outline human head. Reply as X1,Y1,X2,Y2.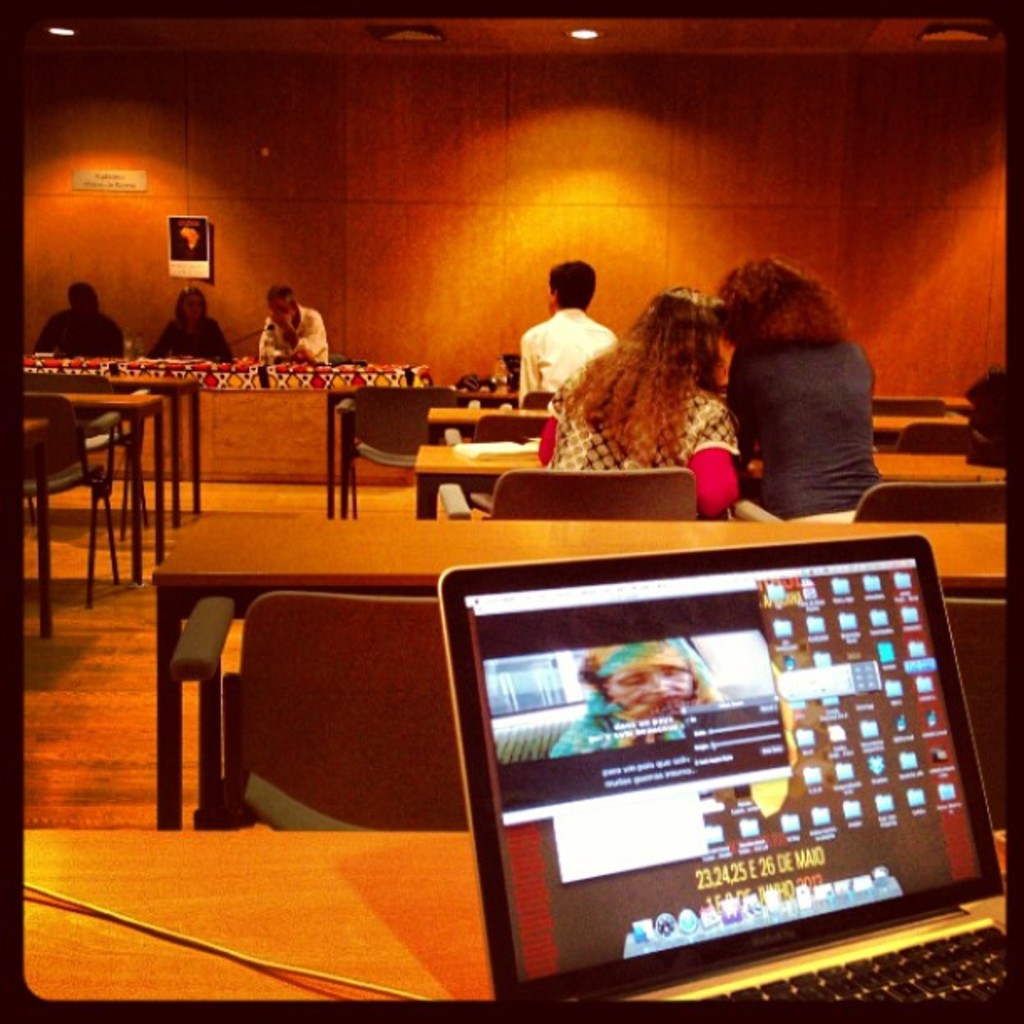
708,259,842,346.
